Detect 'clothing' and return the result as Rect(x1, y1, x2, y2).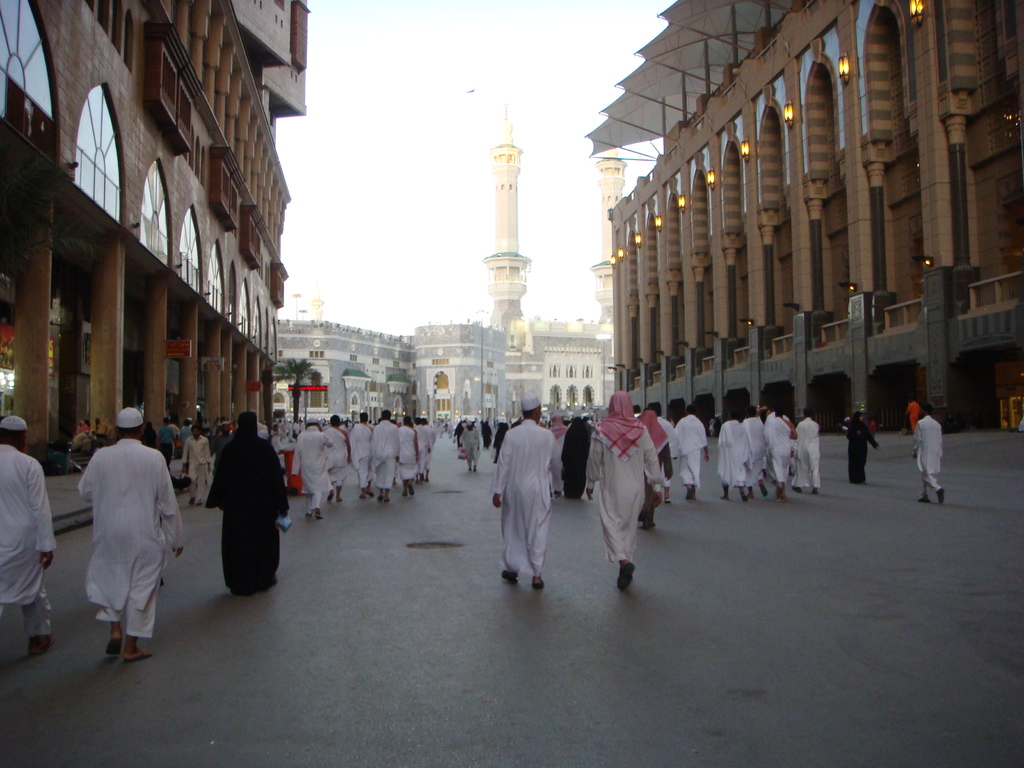
Rect(92, 420, 111, 443).
